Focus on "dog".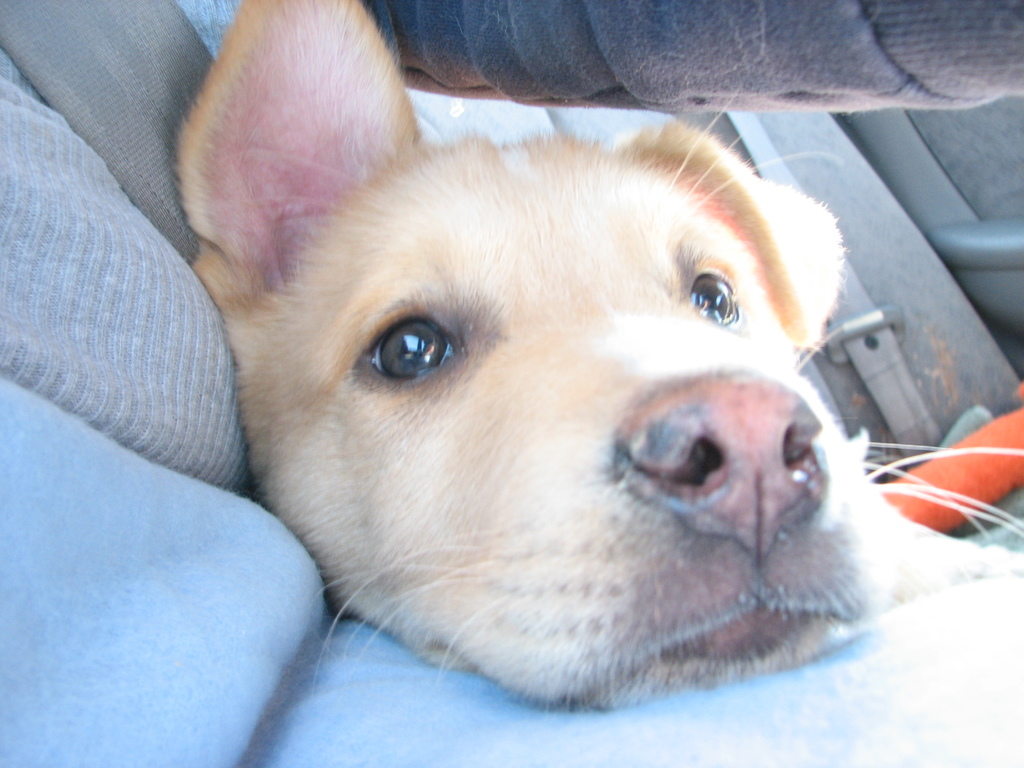
Focused at select_region(180, 0, 1023, 717).
